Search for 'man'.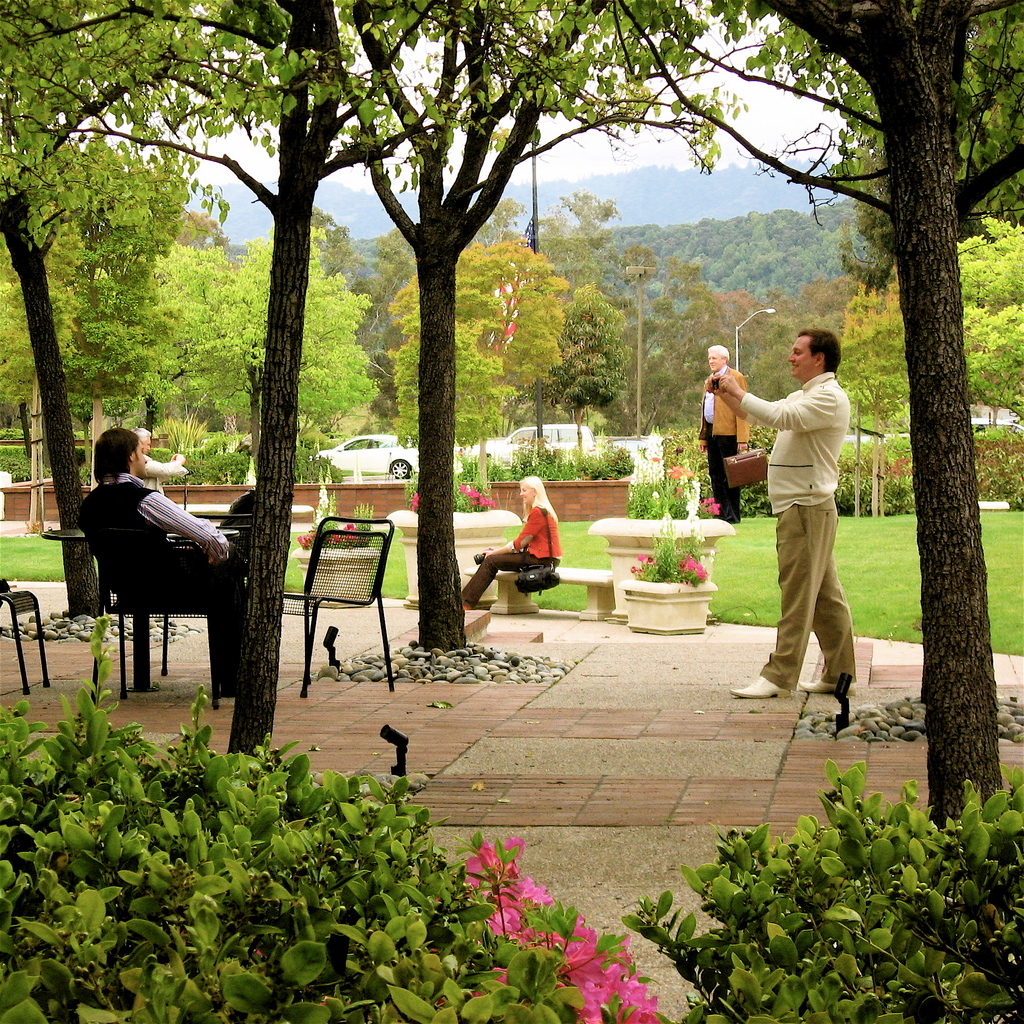
Found at left=721, top=330, right=879, bottom=705.
